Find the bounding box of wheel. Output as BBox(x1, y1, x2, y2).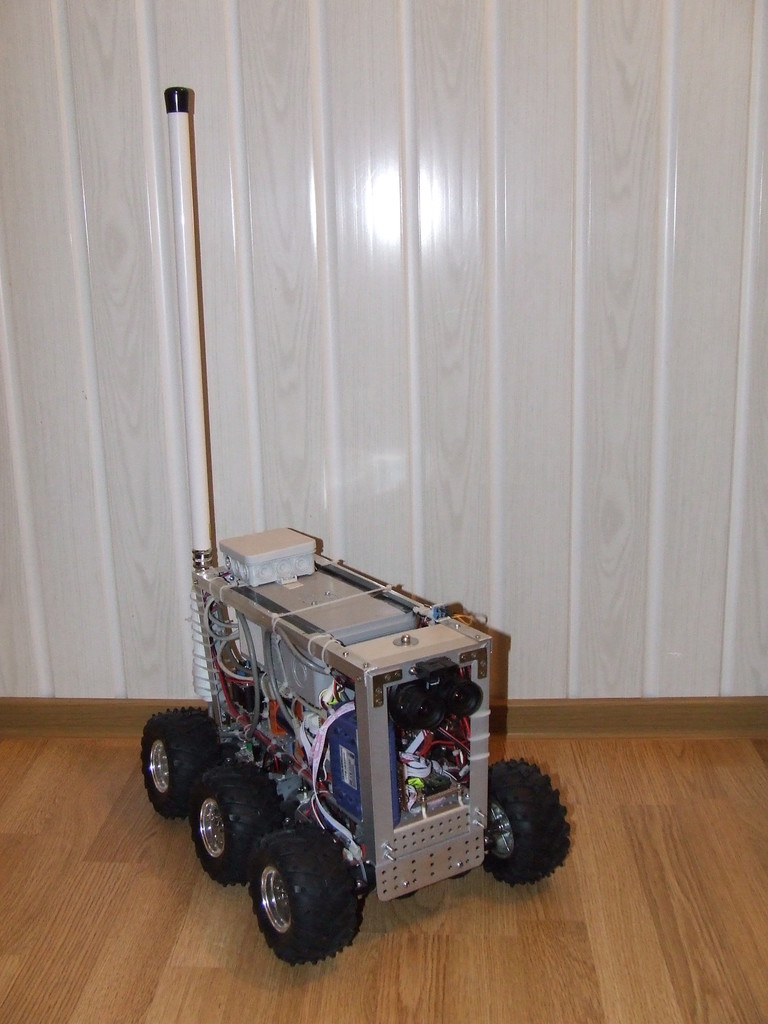
BBox(480, 753, 573, 884).
